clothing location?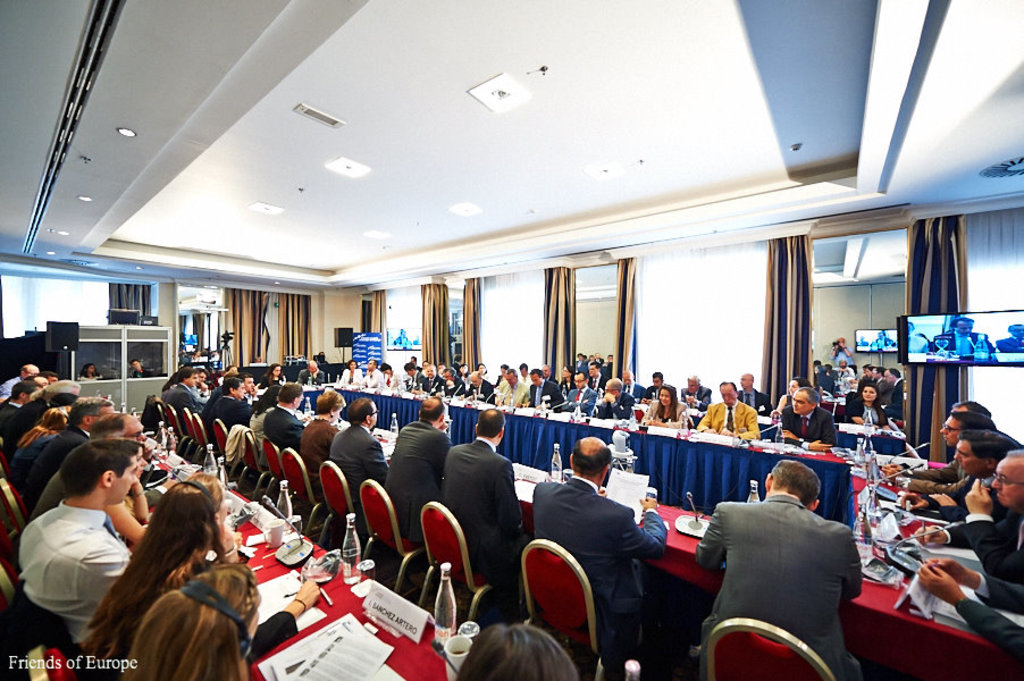
(79, 370, 107, 384)
